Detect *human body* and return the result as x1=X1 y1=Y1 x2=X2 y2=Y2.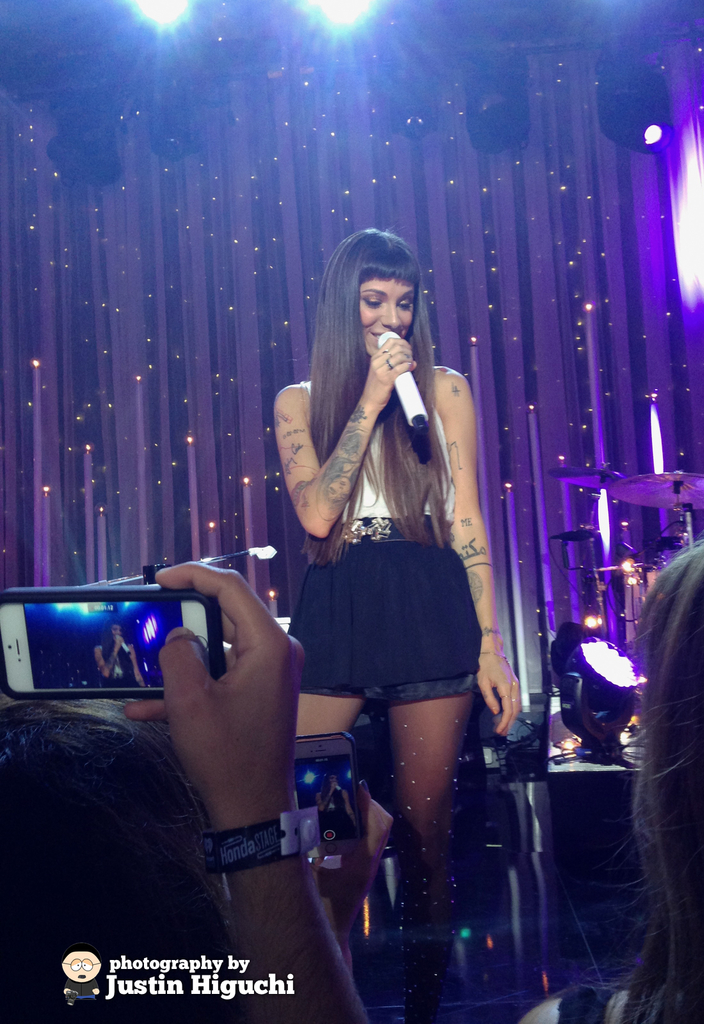
x1=280 y1=221 x2=495 y2=900.
